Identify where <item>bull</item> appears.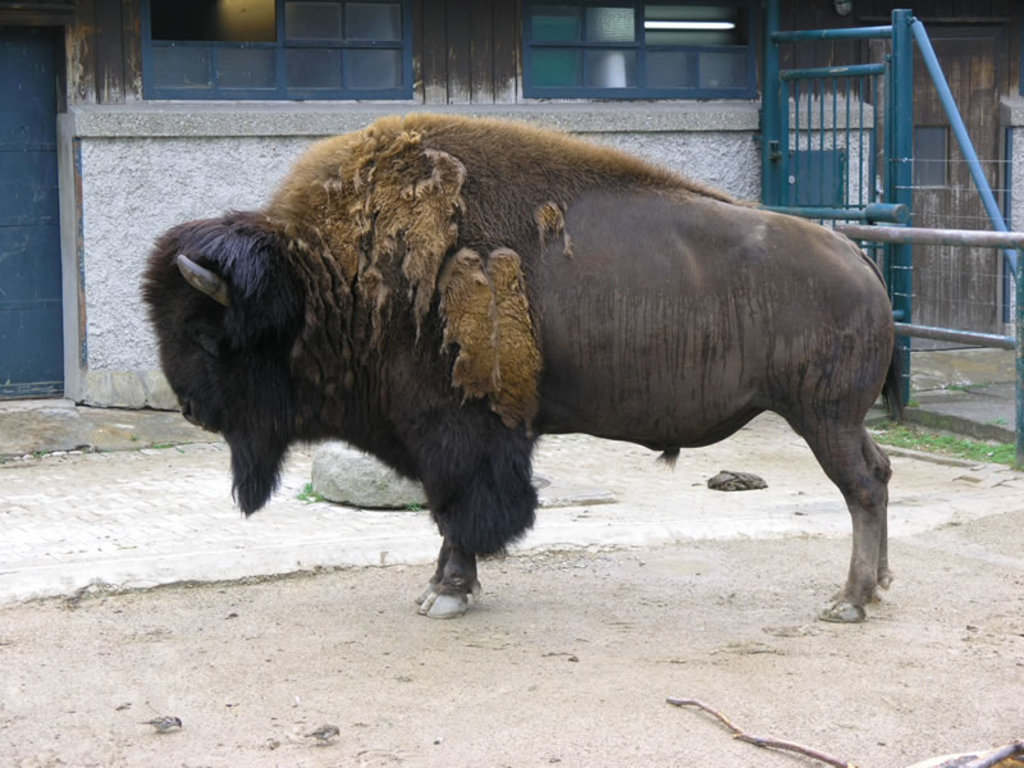
Appears at (146,105,899,626).
